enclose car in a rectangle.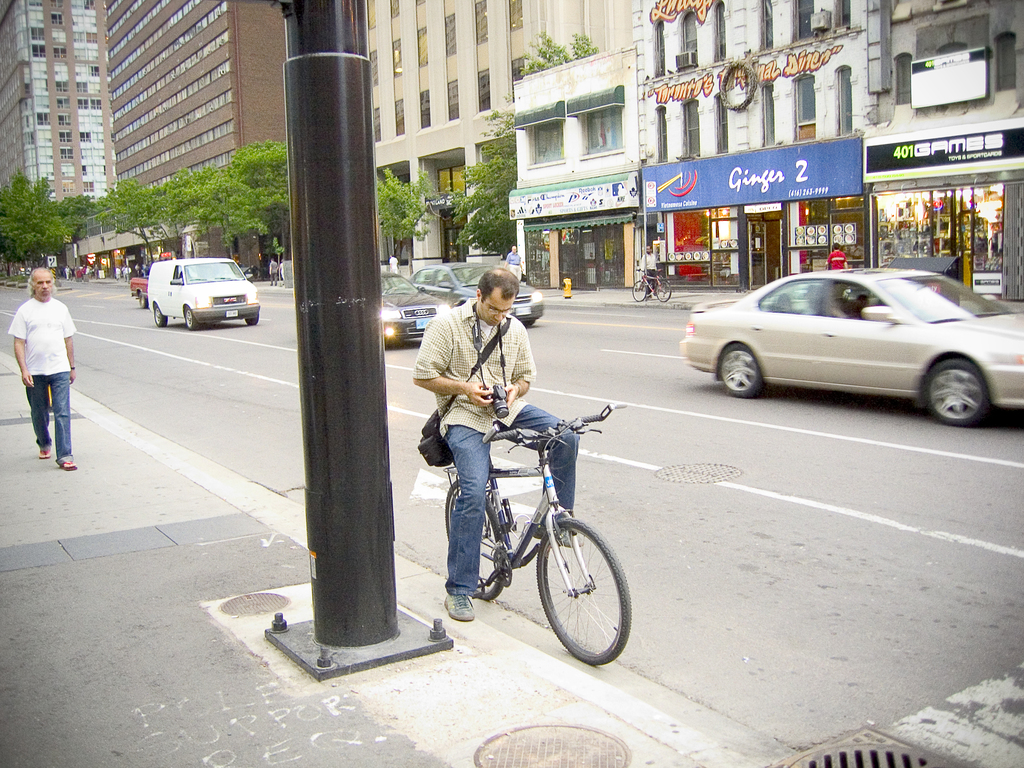
<box>399,262,545,326</box>.
